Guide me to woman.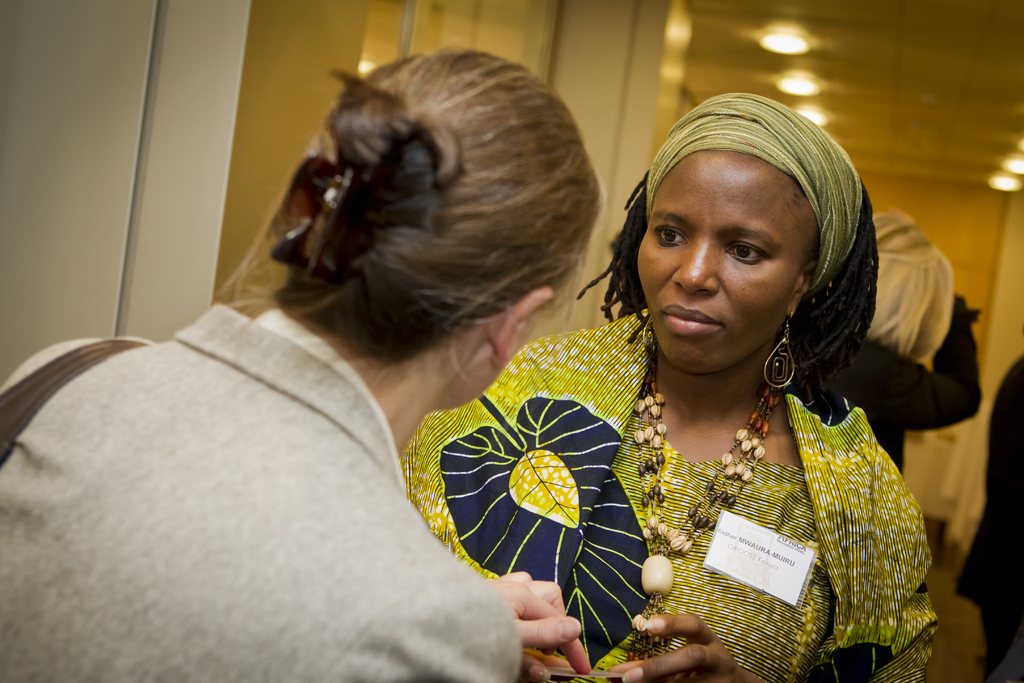
Guidance: <bbox>387, 77, 943, 667</bbox>.
